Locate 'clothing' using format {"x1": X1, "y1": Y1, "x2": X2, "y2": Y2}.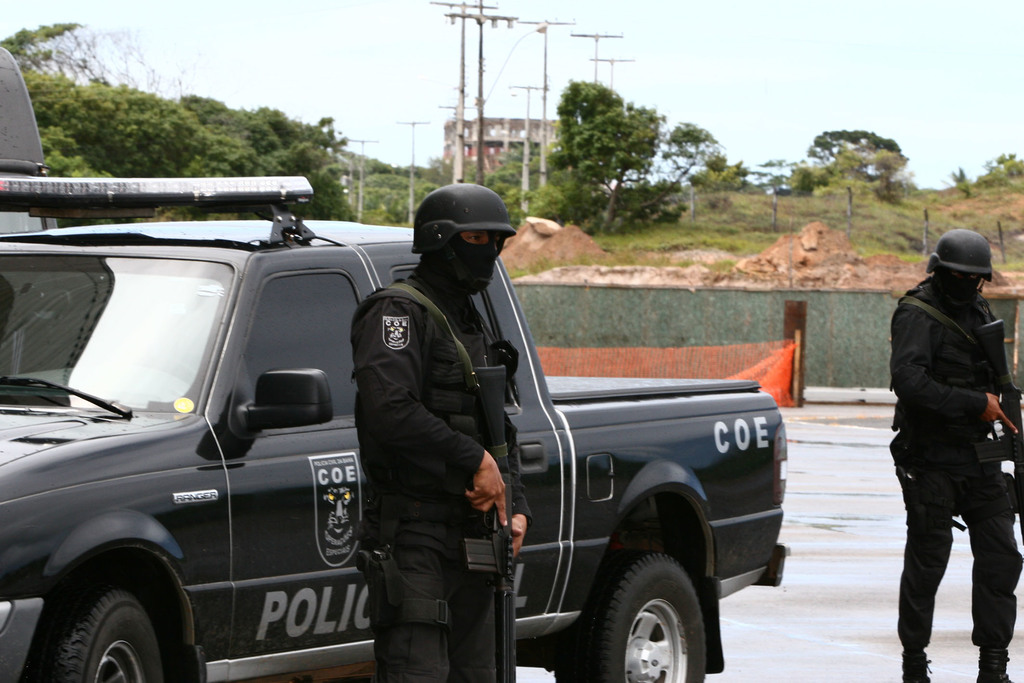
{"x1": 883, "y1": 270, "x2": 1021, "y2": 657}.
